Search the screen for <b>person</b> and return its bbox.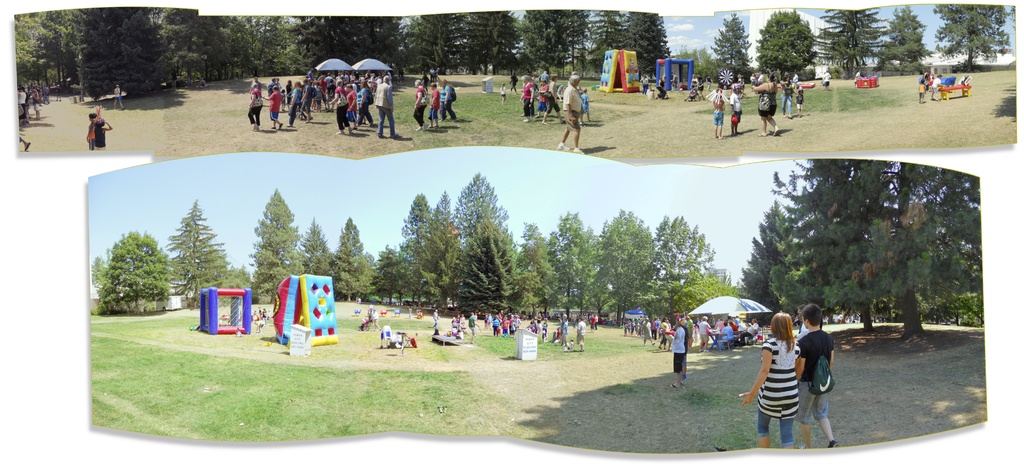
Found: 740/320/758/339.
